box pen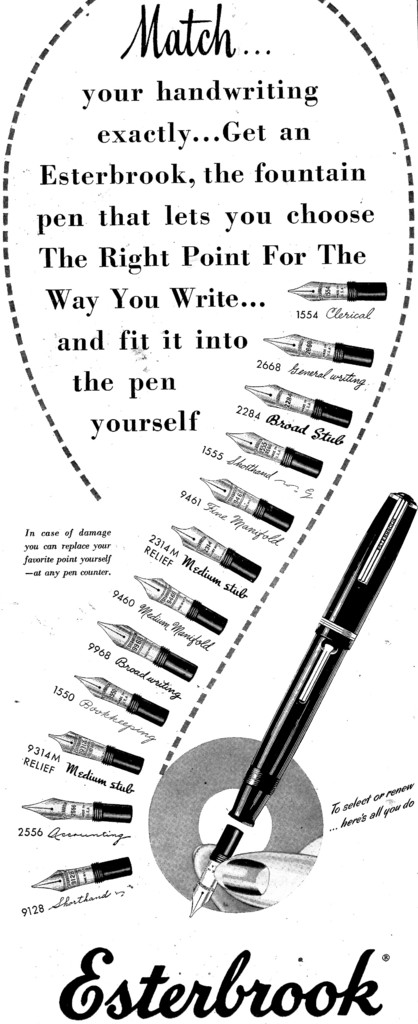
x1=178, y1=487, x2=417, y2=922
